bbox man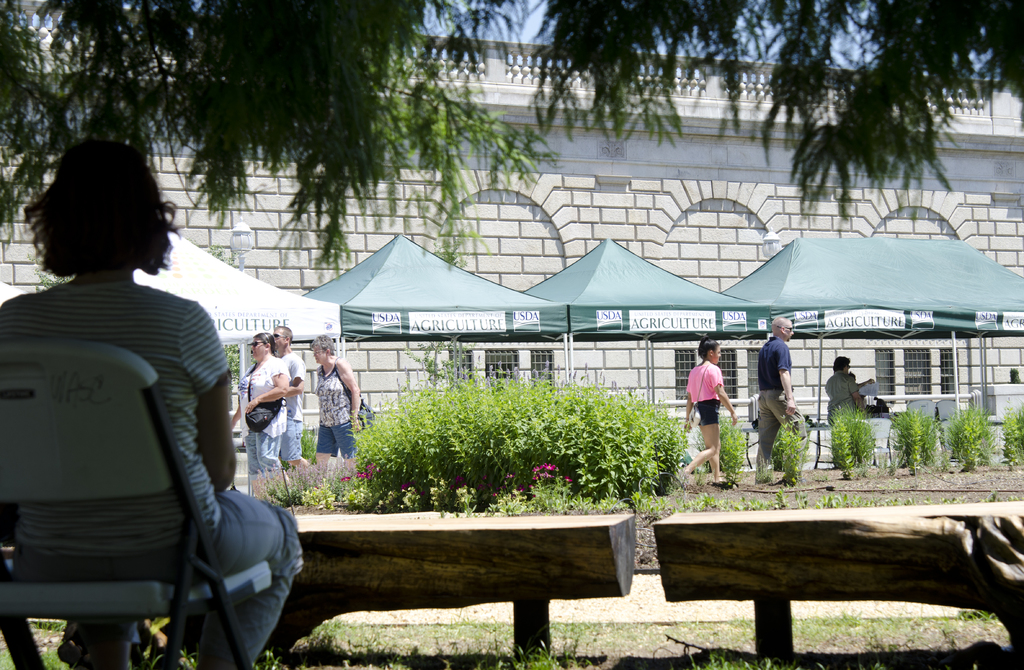
(x1=749, y1=316, x2=806, y2=481)
